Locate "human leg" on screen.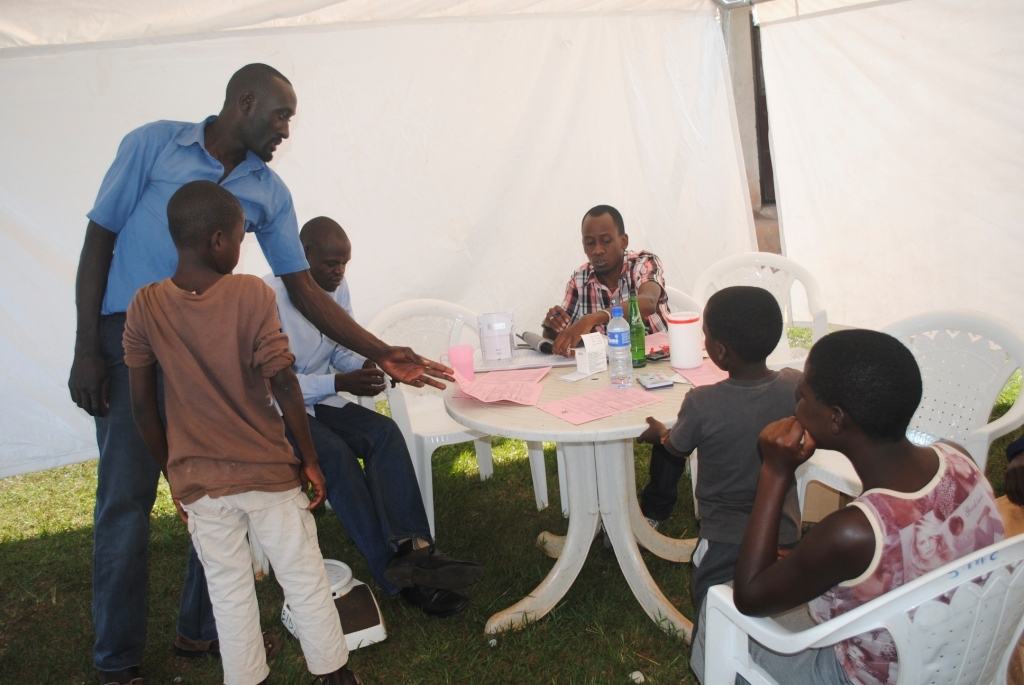
On screen at left=194, top=480, right=273, bottom=680.
